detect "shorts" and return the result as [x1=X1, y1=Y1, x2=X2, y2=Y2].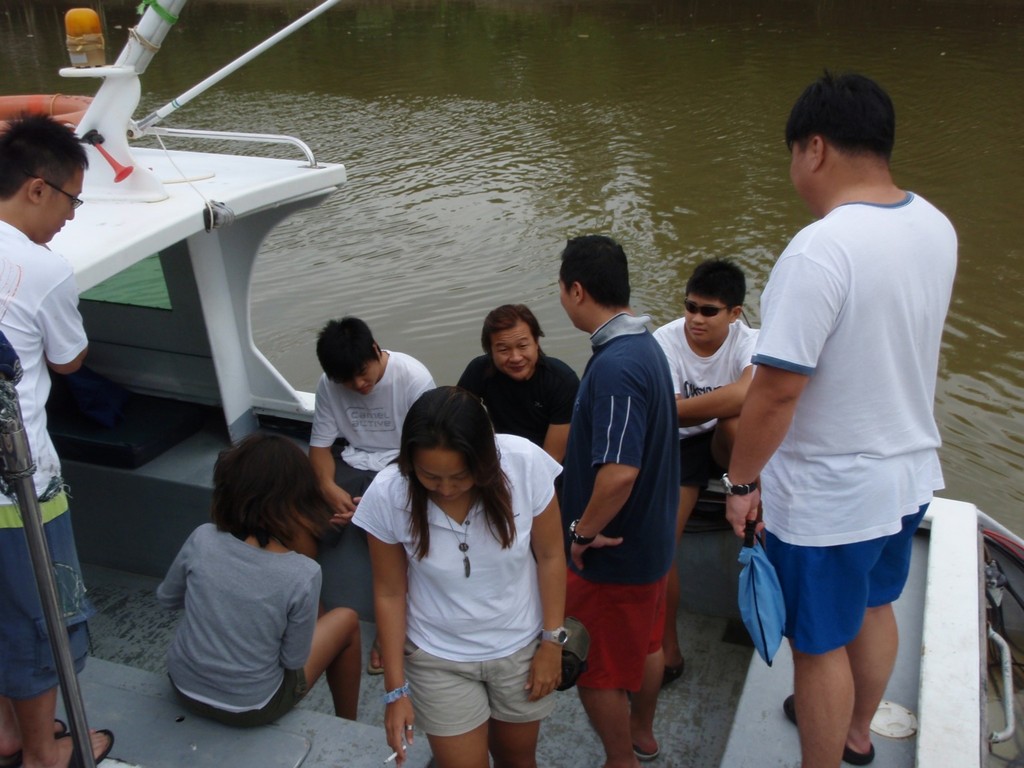
[x1=565, y1=566, x2=668, y2=691].
